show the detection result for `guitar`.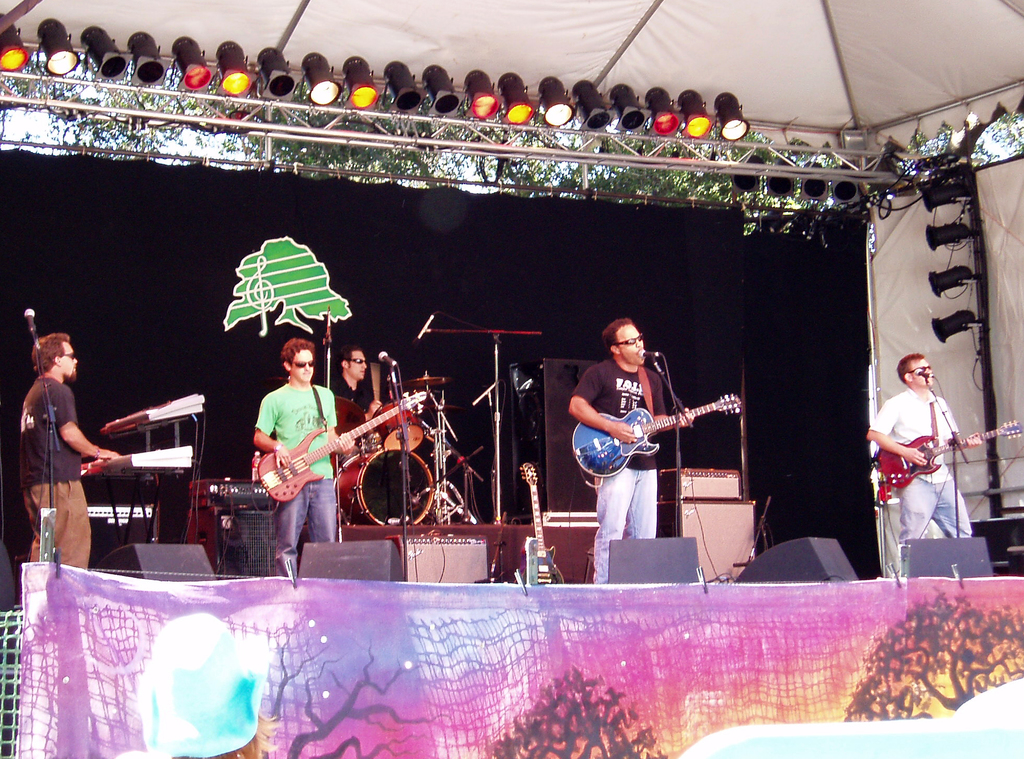
bbox=(876, 419, 1023, 493).
